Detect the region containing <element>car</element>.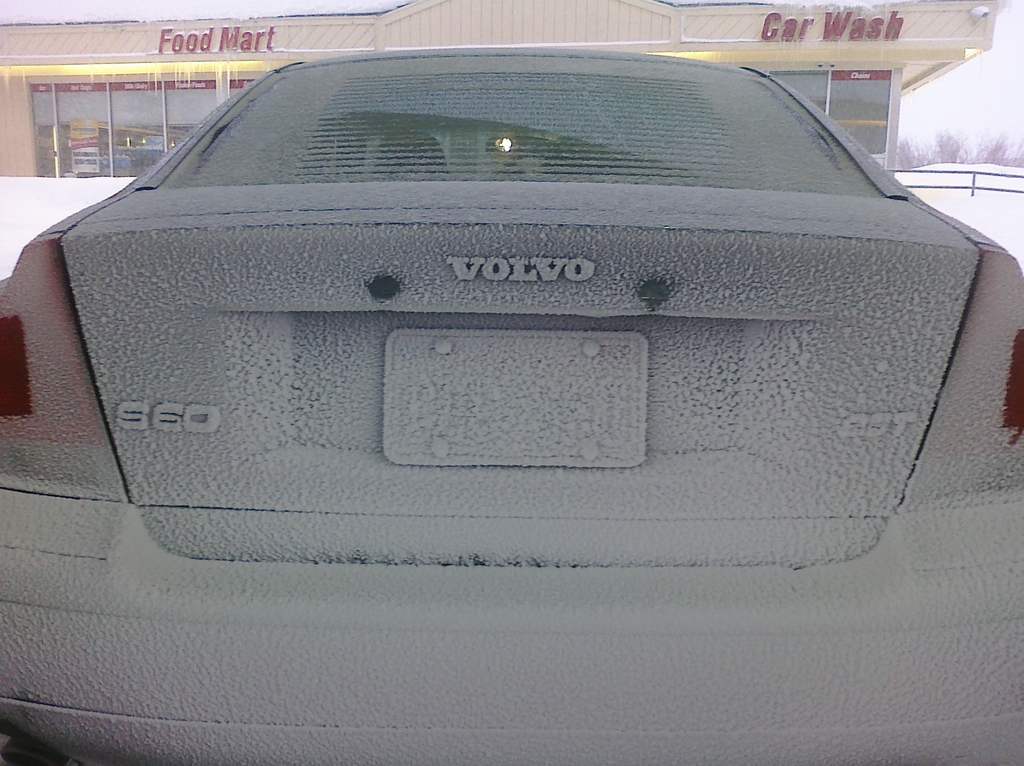
box=[0, 43, 1023, 765].
